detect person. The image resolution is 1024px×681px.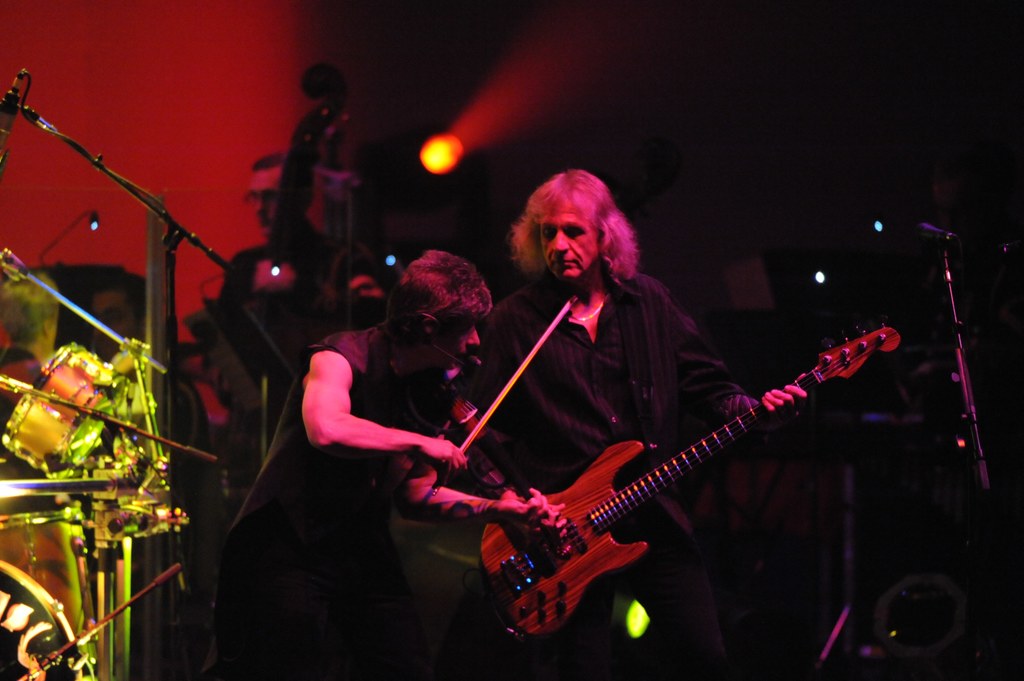
box(74, 264, 157, 381).
